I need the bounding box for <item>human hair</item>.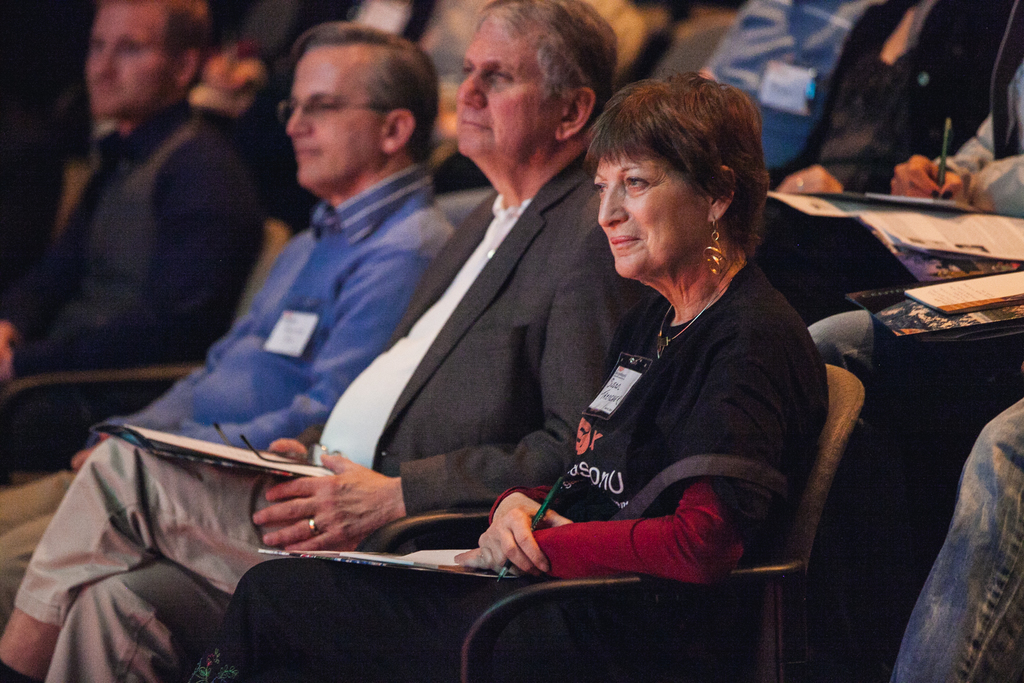
Here it is: [98, 0, 215, 101].
